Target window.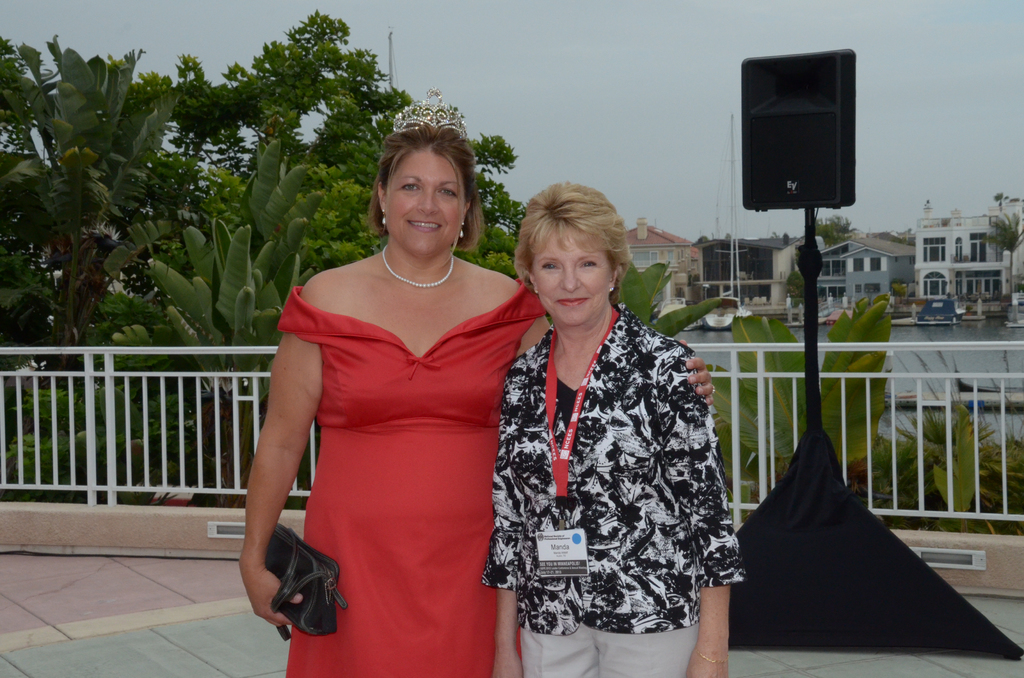
Target region: bbox=(924, 270, 947, 295).
